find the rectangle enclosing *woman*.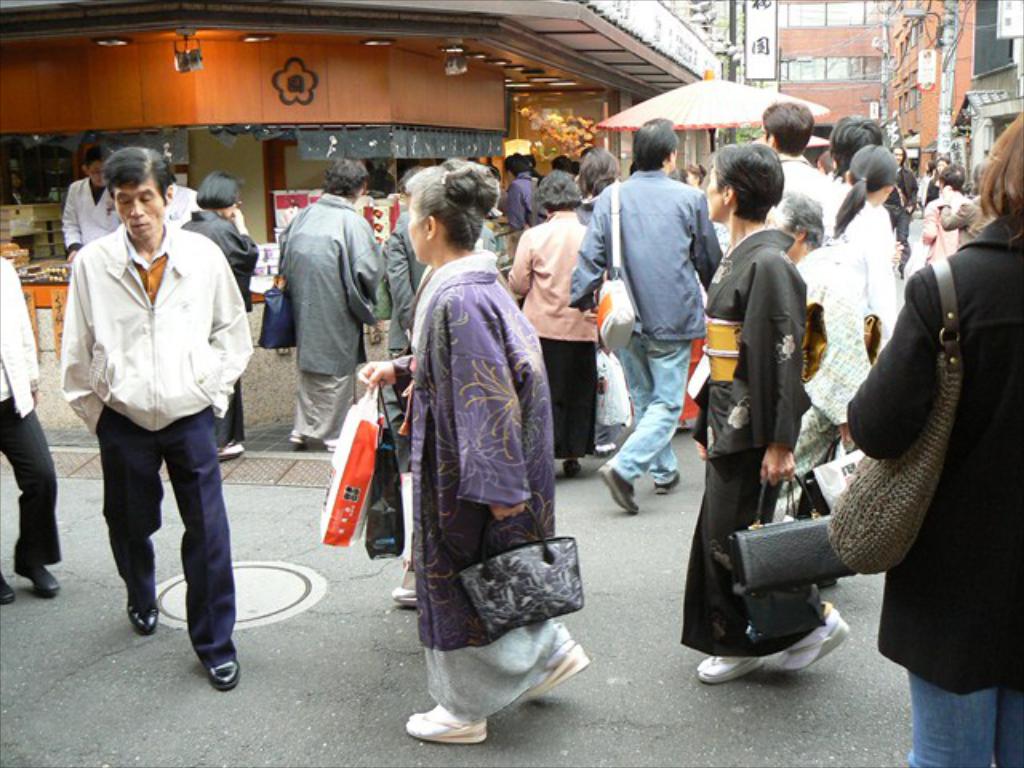
(left=678, top=142, right=851, bottom=690).
